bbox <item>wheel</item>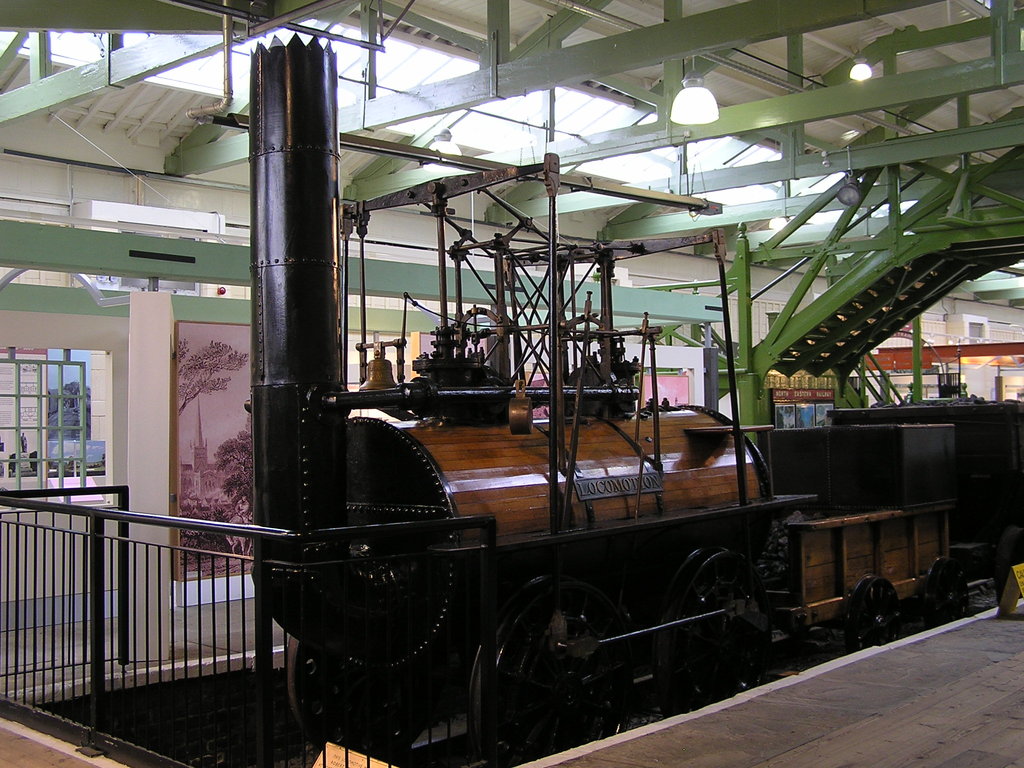
<box>284,634,431,767</box>
